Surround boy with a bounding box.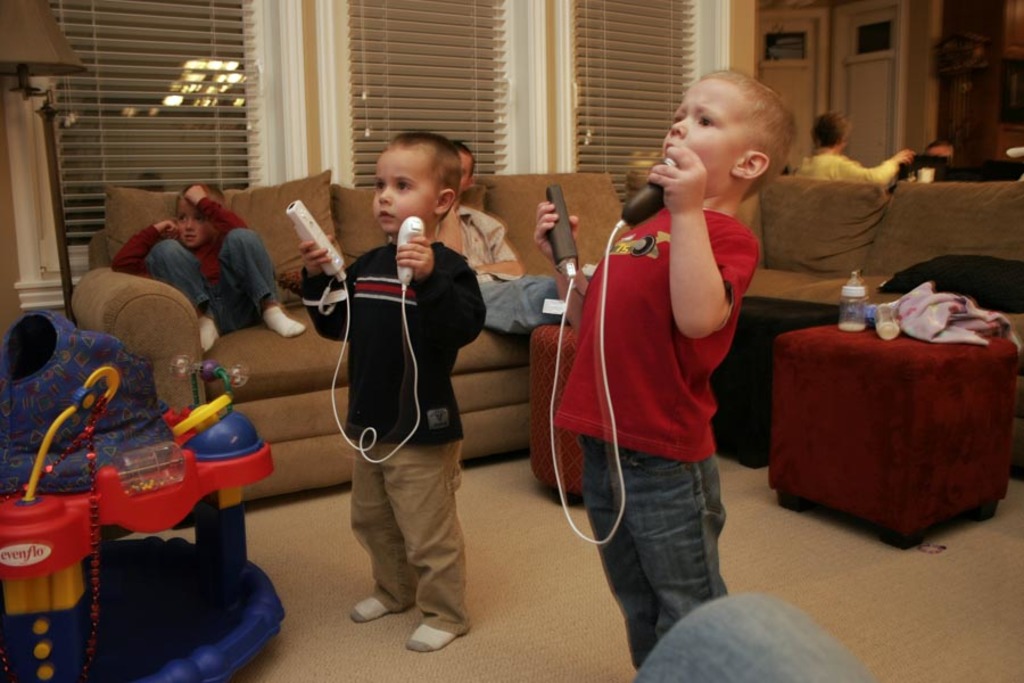
528, 63, 801, 678.
